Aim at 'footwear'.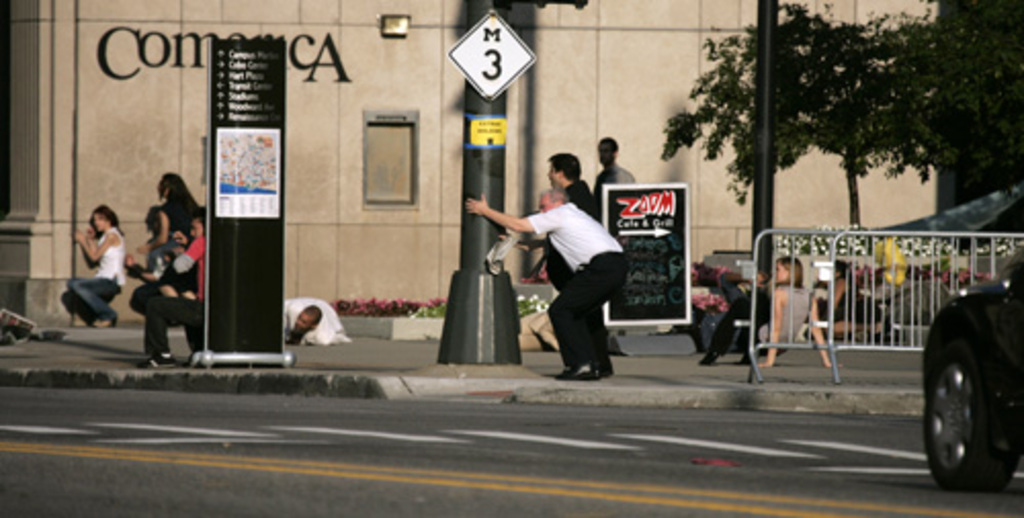
Aimed at 598:364:610:381.
